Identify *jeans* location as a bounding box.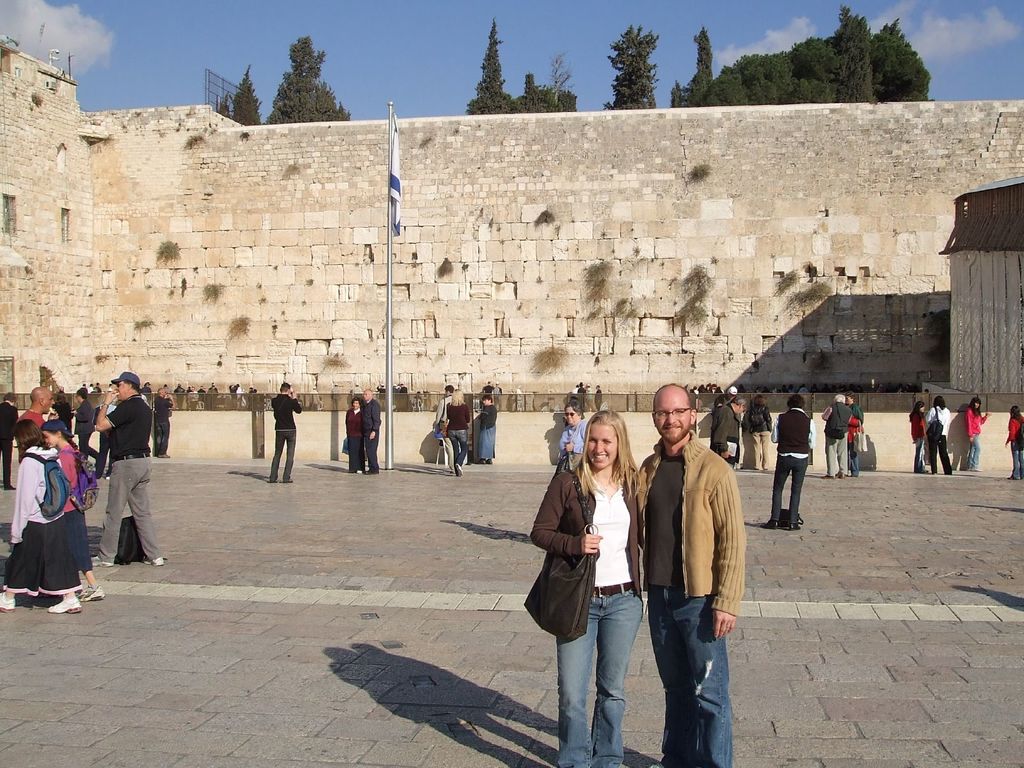
(x1=770, y1=456, x2=807, y2=526).
